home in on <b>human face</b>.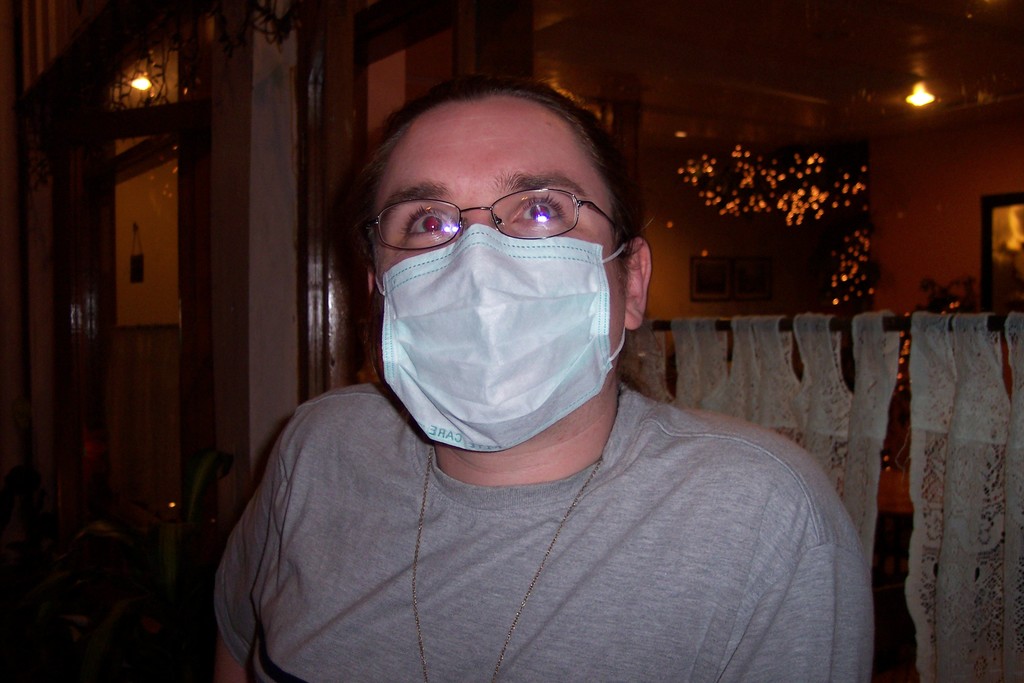
Homed in at [378, 95, 637, 432].
